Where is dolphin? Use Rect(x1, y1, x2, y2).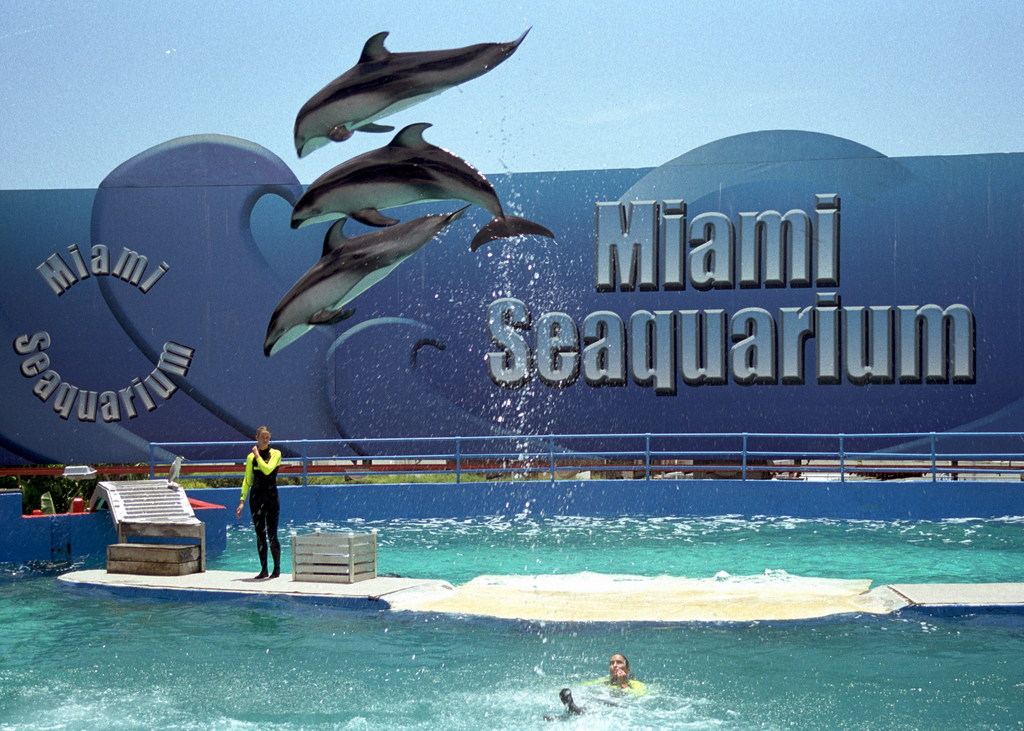
Rect(291, 24, 536, 159).
